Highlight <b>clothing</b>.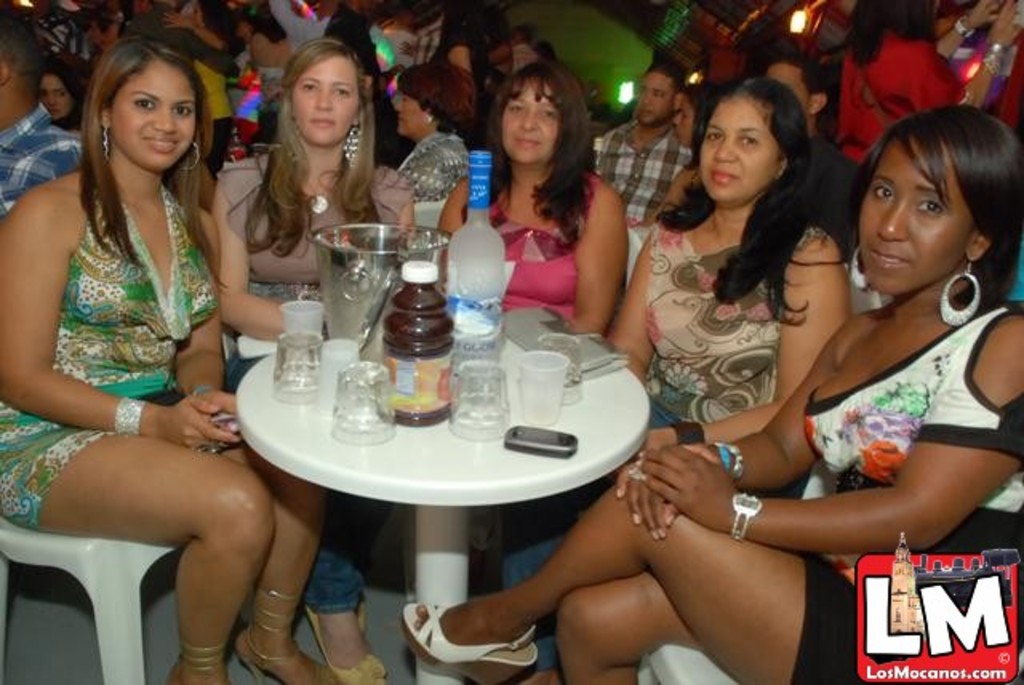
Highlighted region: detection(197, 59, 235, 120).
